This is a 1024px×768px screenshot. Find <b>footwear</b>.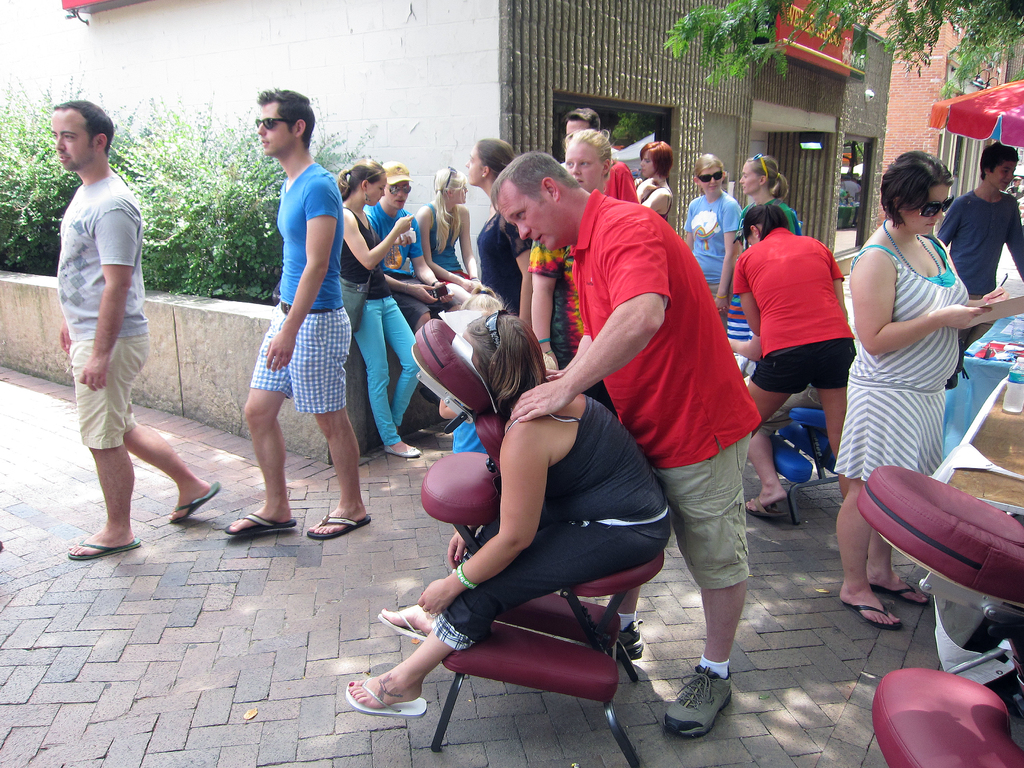
Bounding box: {"x1": 748, "y1": 494, "x2": 791, "y2": 518}.
